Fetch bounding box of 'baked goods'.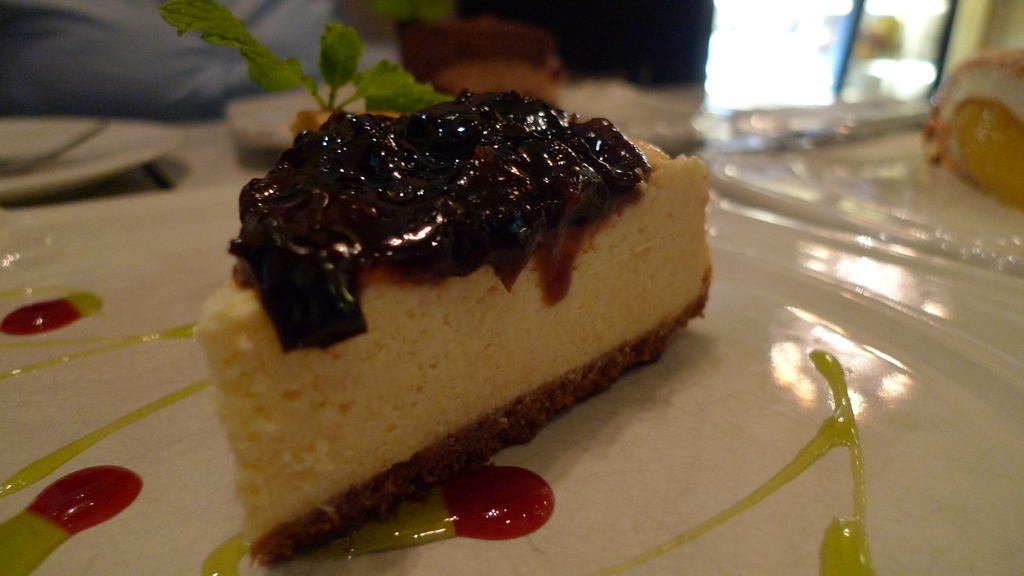
Bbox: [left=190, top=87, right=714, bottom=566].
